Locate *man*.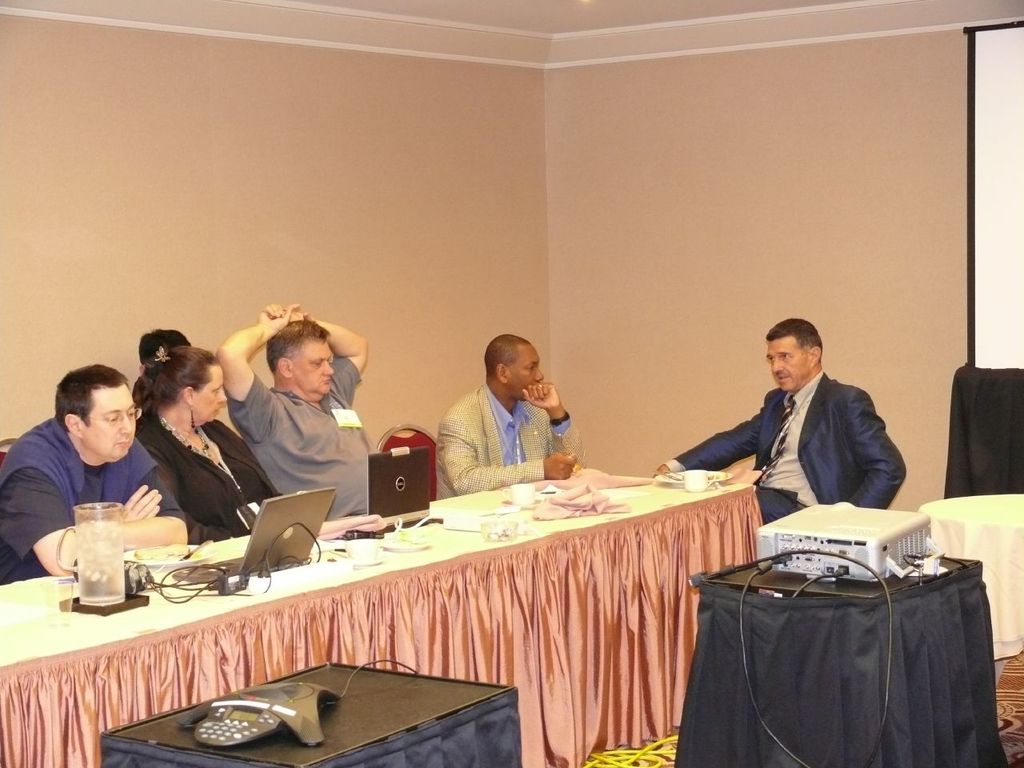
Bounding box: <bbox>13, 363, 174, 582</bbox>.
